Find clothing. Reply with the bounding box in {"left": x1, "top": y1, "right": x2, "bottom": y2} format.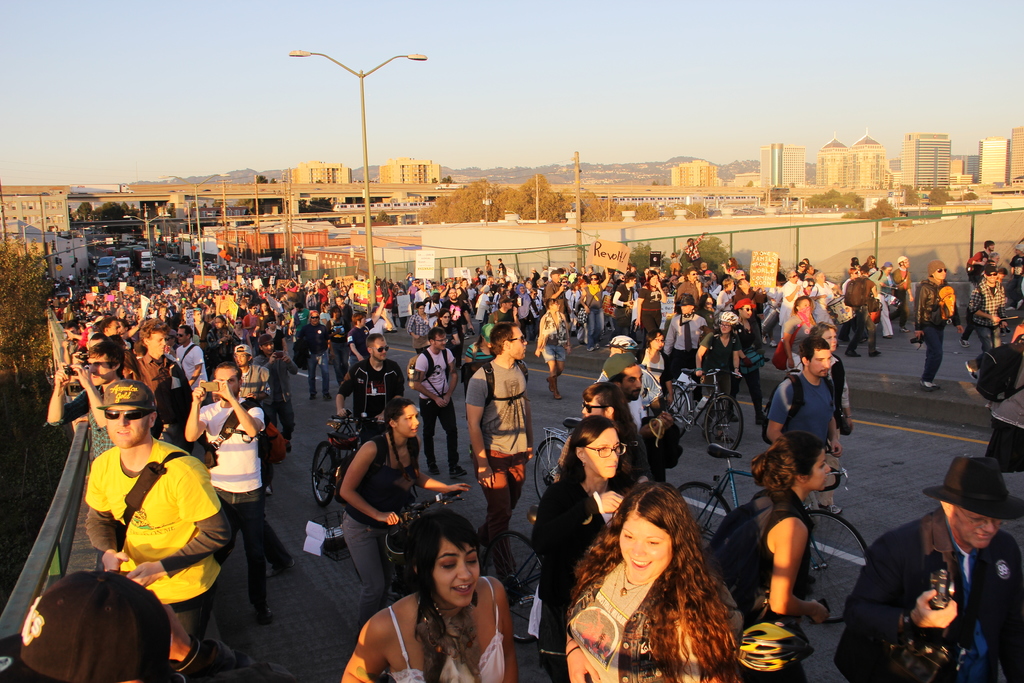
{"left": 874, "top": 268, "right": 897, "bottom": 334}.
